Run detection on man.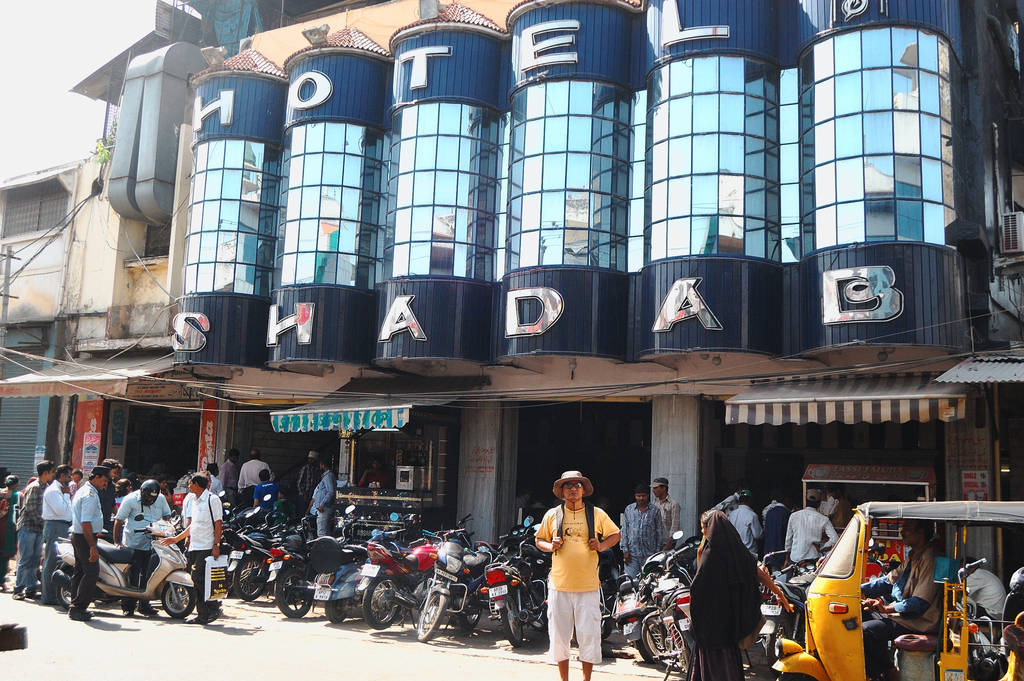
Result: [111,477,173,616].
